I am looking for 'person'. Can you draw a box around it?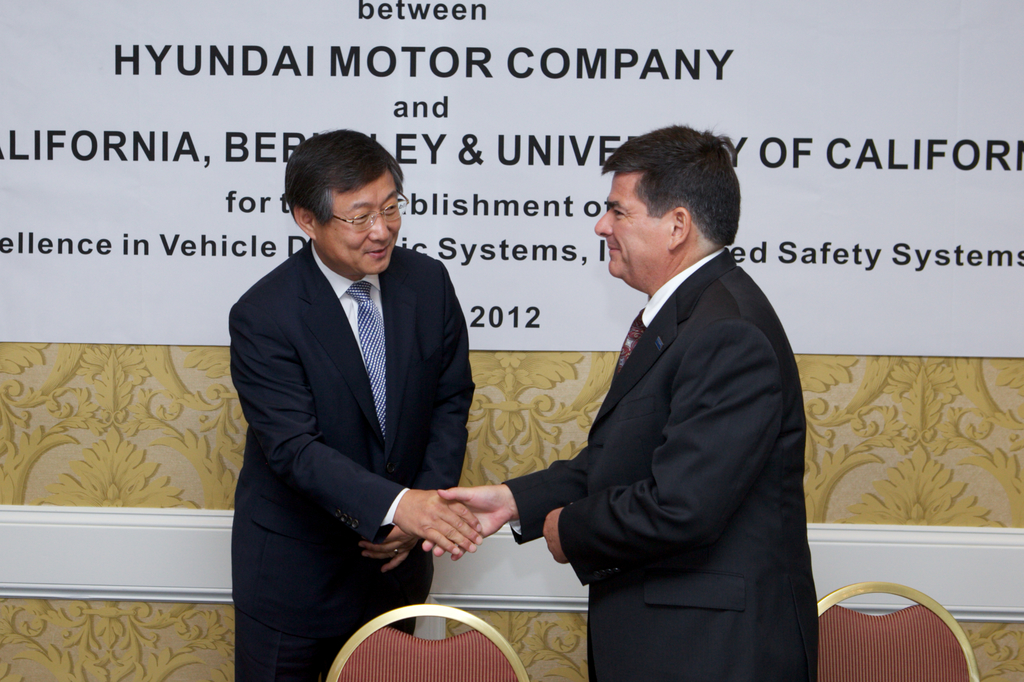
Sure, the bounding box is x1=466, y1=120, x2=810, y2=669.
